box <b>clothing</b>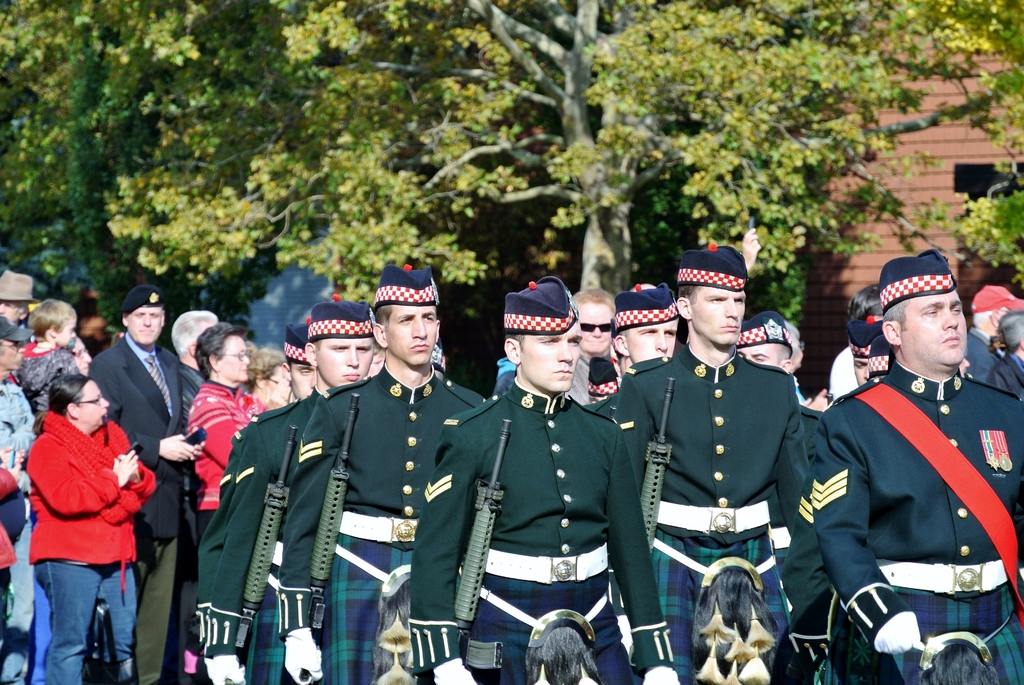
x1=18 y1=345 x2=82 y2=427
